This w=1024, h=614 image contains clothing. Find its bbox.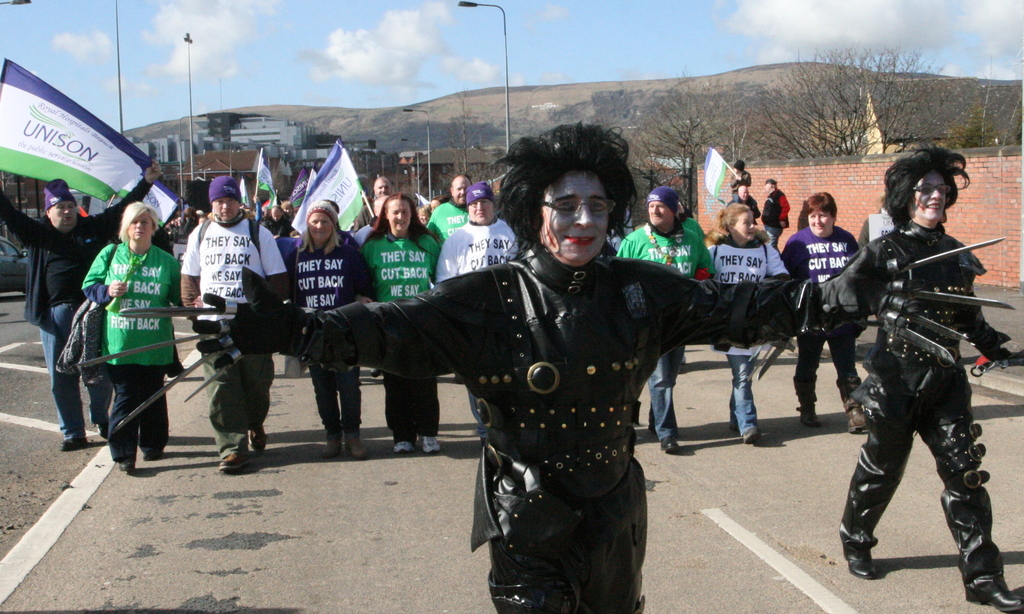
rect(176, 213, 290, 460).
